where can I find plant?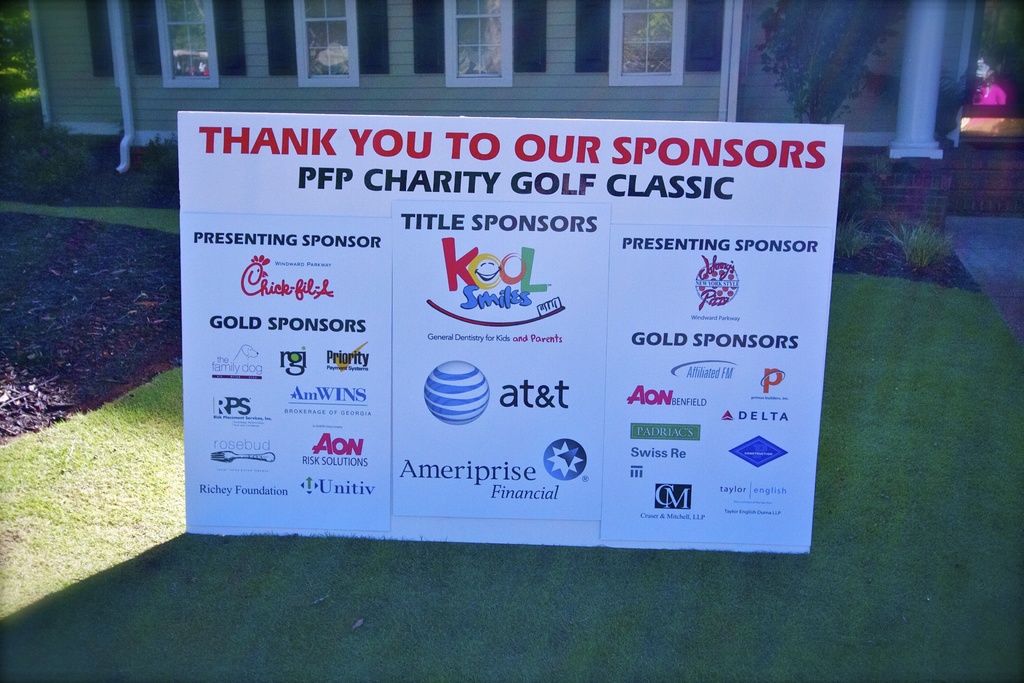
You can find it at 835:215:874:259.
